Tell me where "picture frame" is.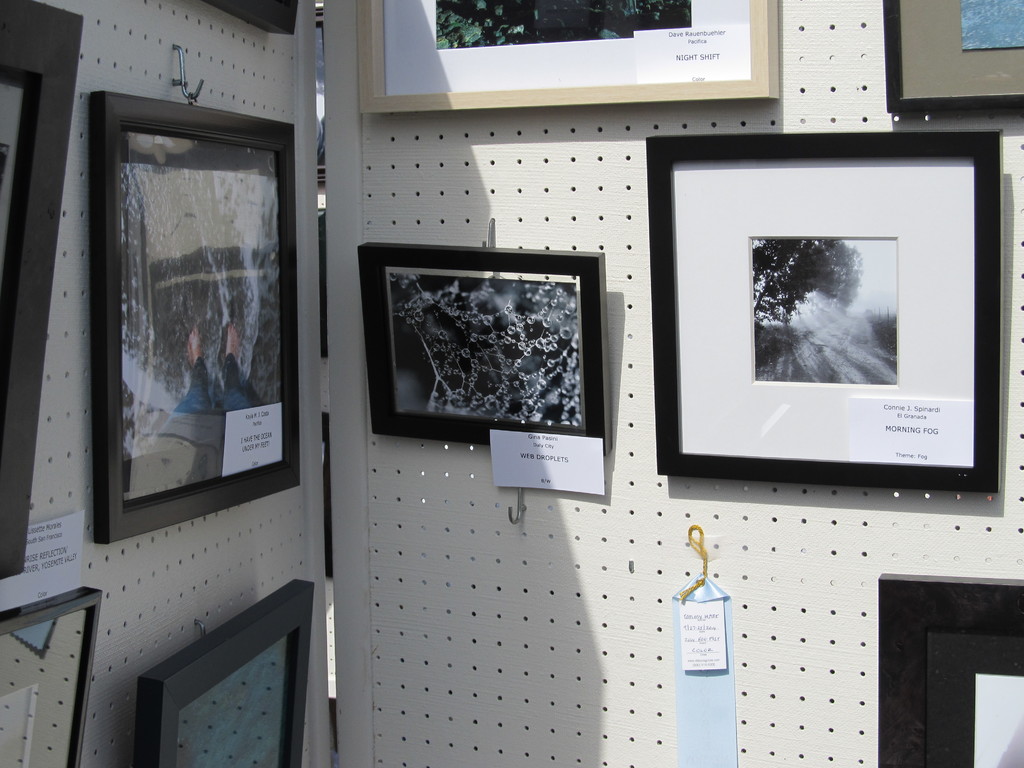
"picture frame" is at locate(876, 575, 1022, 767).
